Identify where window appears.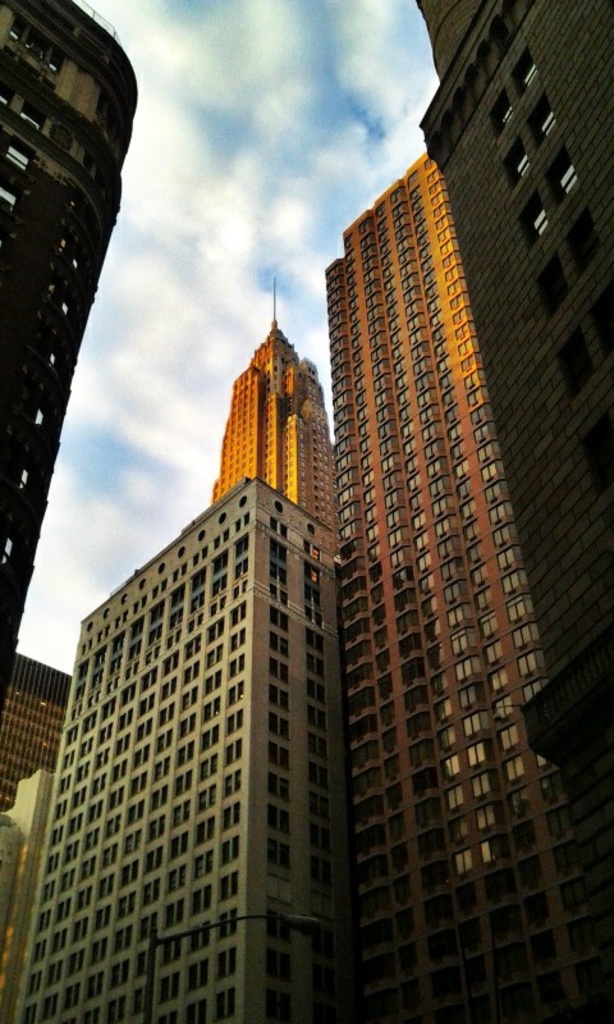
Appears at pyautogui.locateOnScreen(558, 330, 602, 396).
